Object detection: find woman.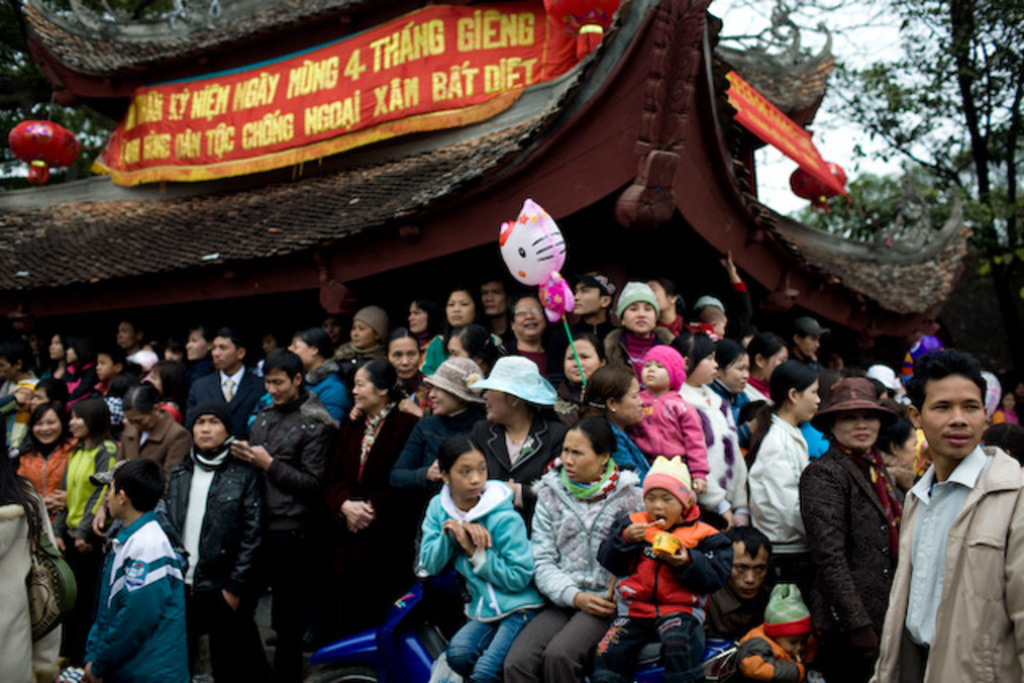
432 357 570 537.
